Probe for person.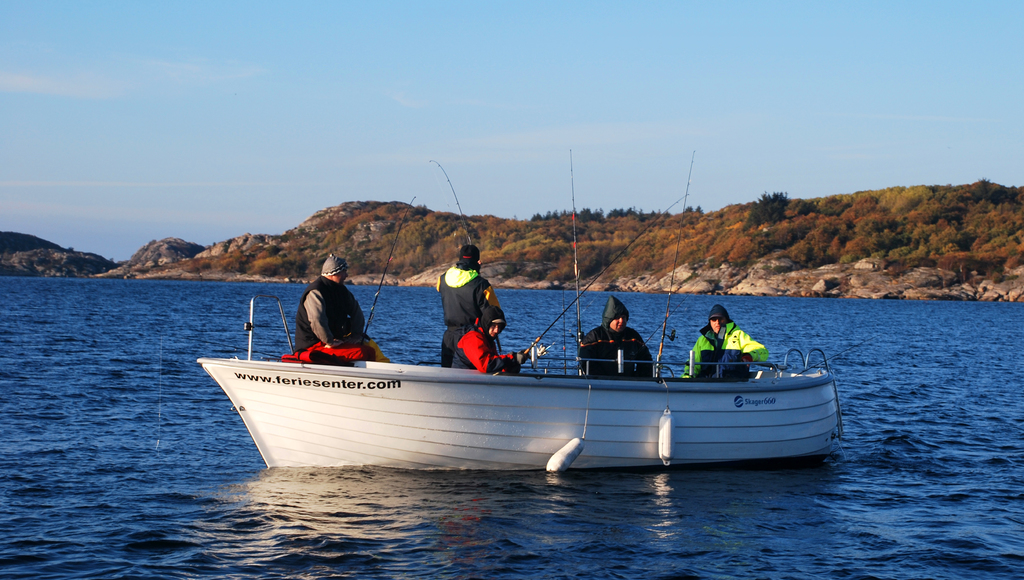
Probe result: bbox=[681, 302, 766, 386].
